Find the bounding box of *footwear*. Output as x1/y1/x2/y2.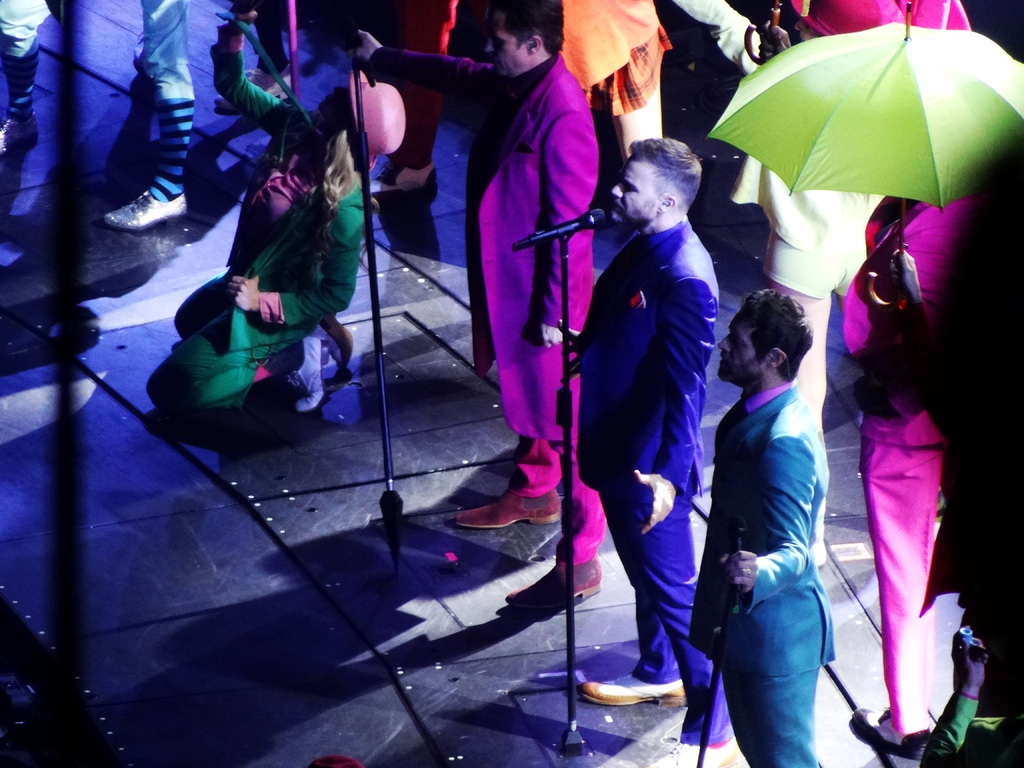
212/67/296/112.
